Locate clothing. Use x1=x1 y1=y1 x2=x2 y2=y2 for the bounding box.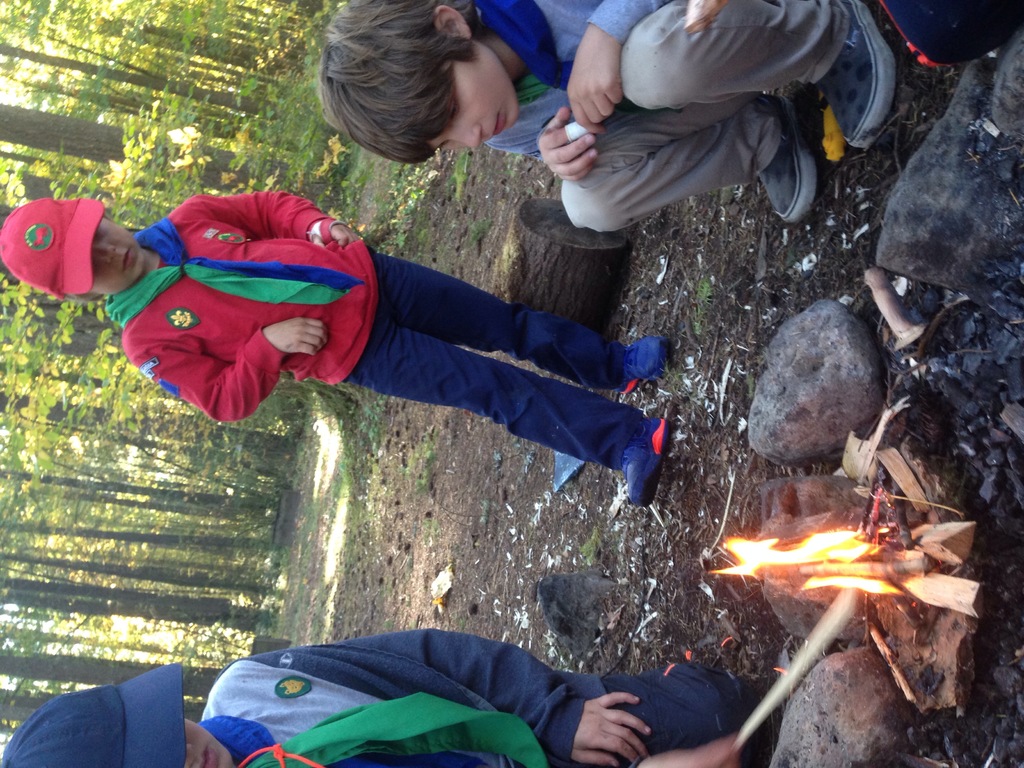
x1=100 y1=188 x2=639 y2=429.
